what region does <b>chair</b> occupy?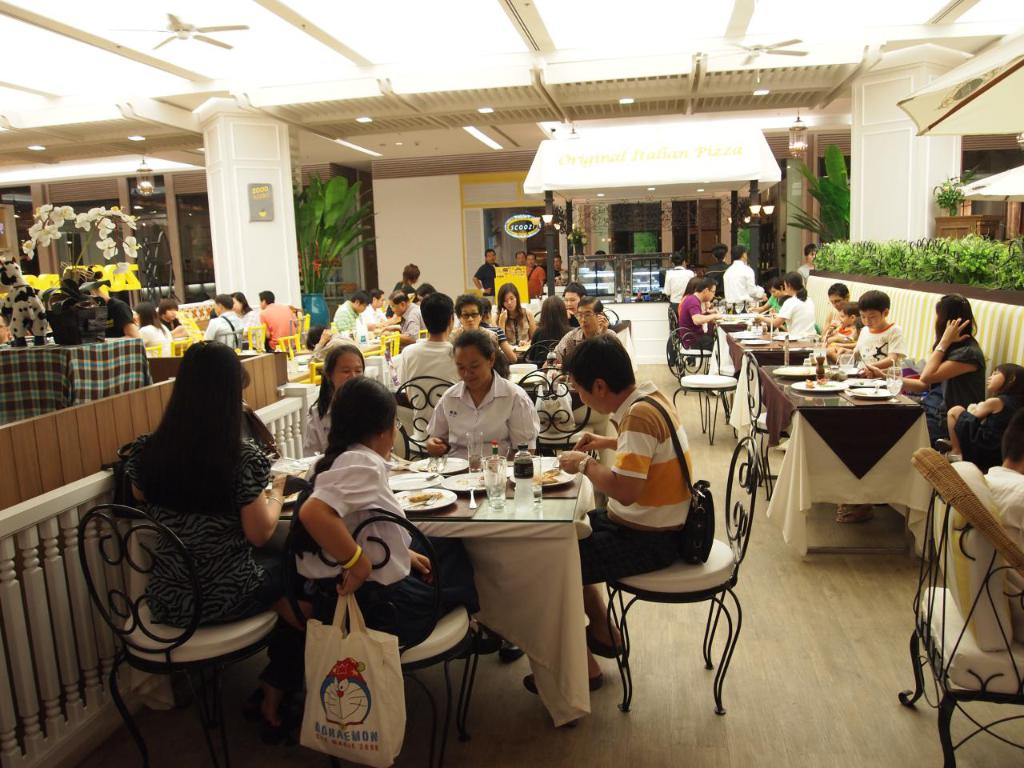
521/338/562/370.
